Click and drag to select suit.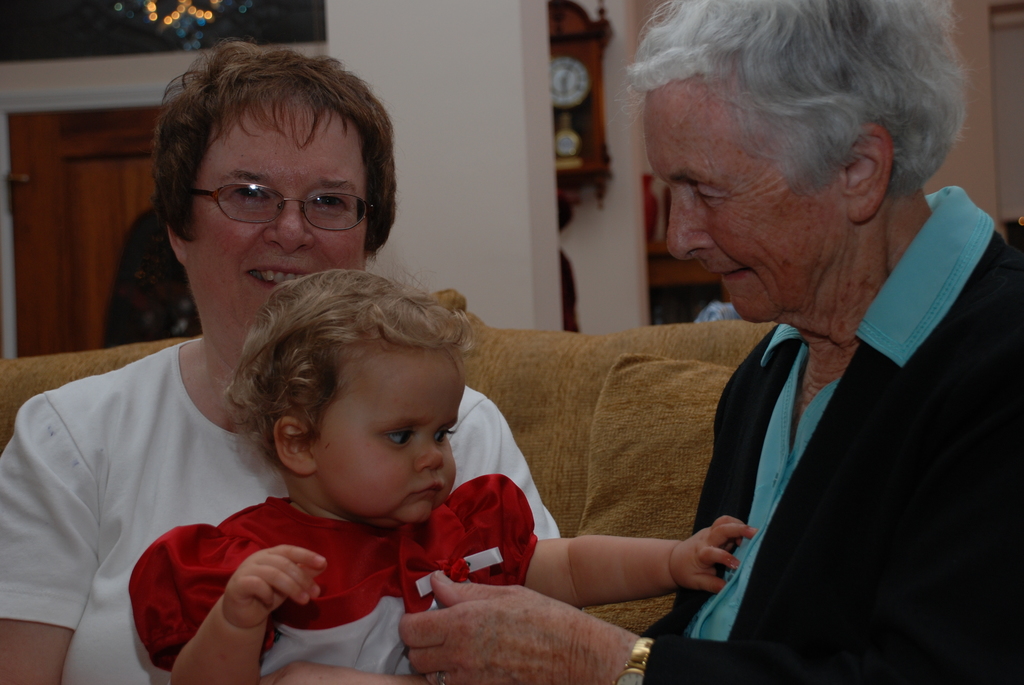
Selection: 660, 167, 1008, 681.
